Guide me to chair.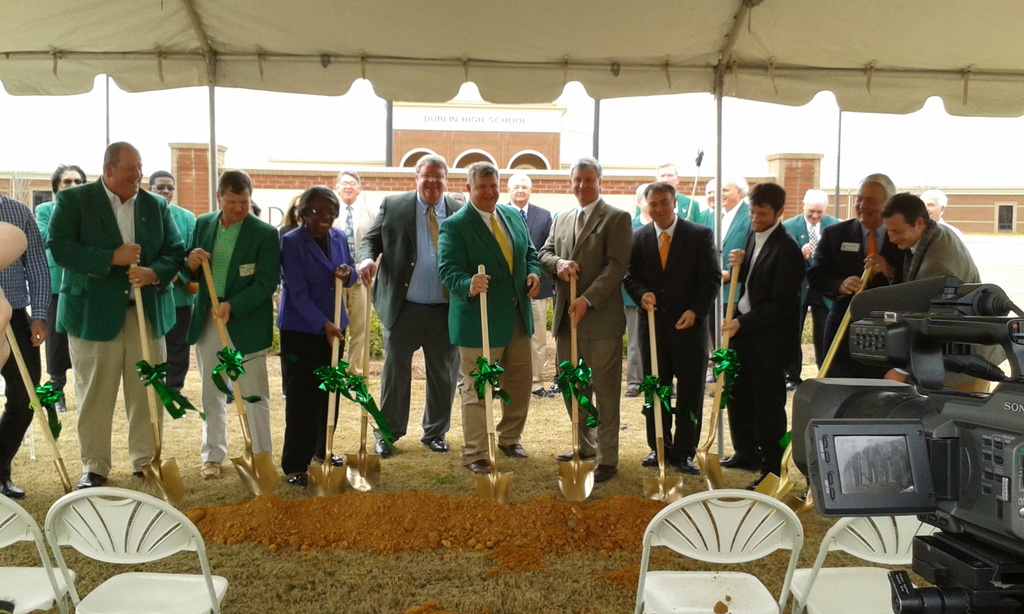
Guidance: Rect(788, 518, 944, 613).
